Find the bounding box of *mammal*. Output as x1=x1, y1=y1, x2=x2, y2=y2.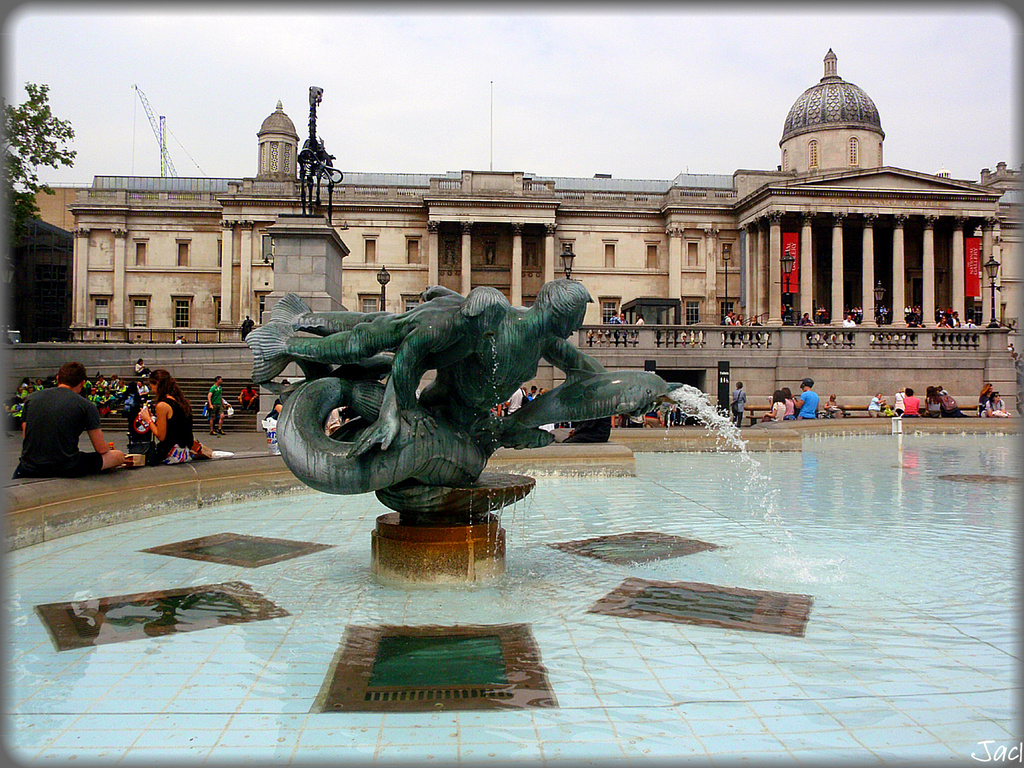
x1=764, y1=391, x2=788, y2=421.
